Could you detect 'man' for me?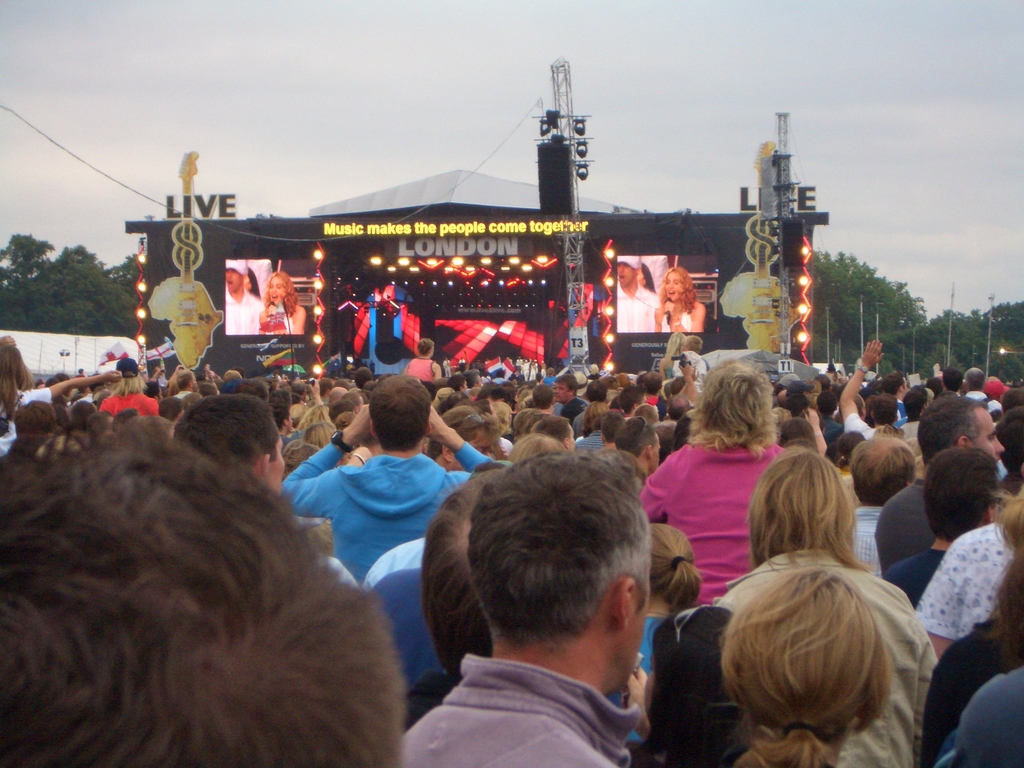
Detection result: [529, 414, 577, 452].
